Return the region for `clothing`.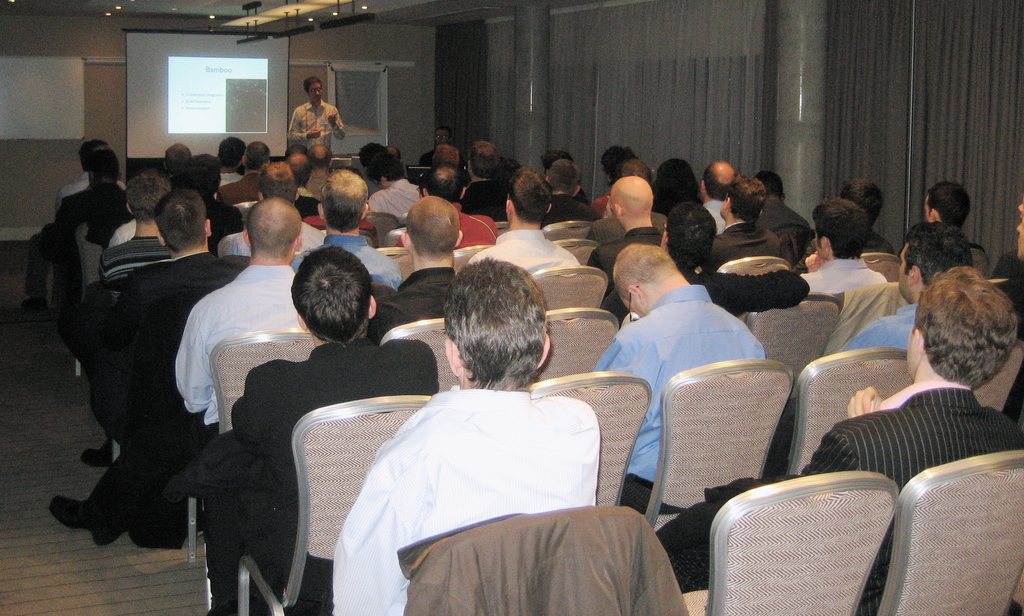
rect(209, 169, 259, 206).
